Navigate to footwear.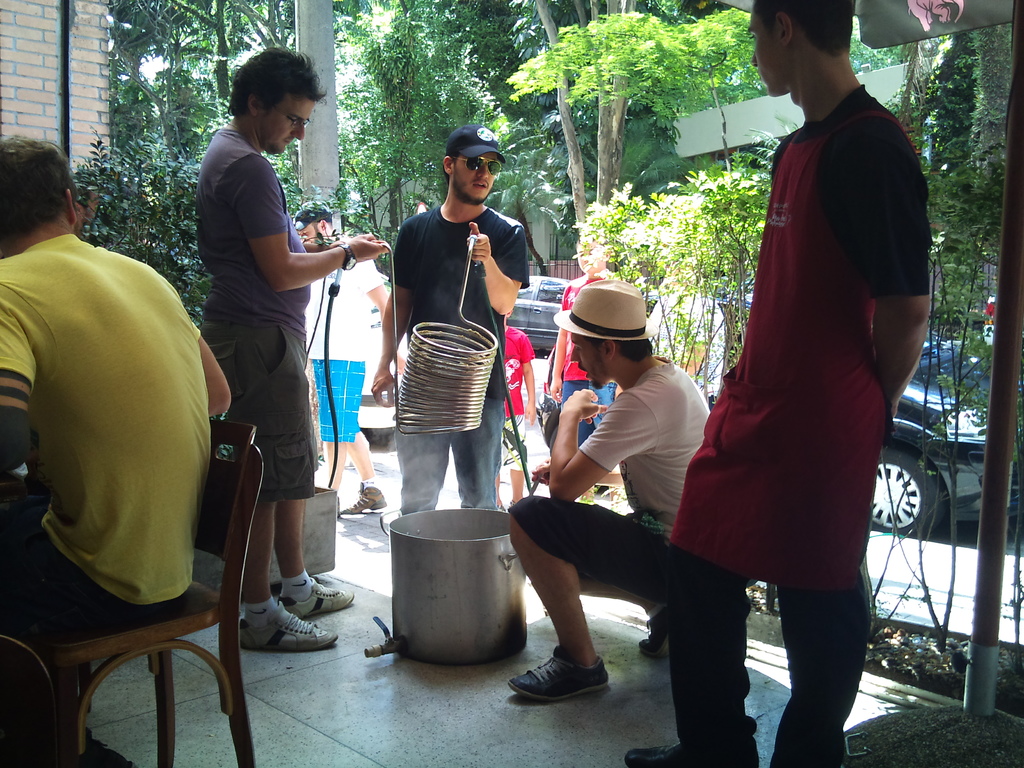
Navigation target: (635,605,667,658).
